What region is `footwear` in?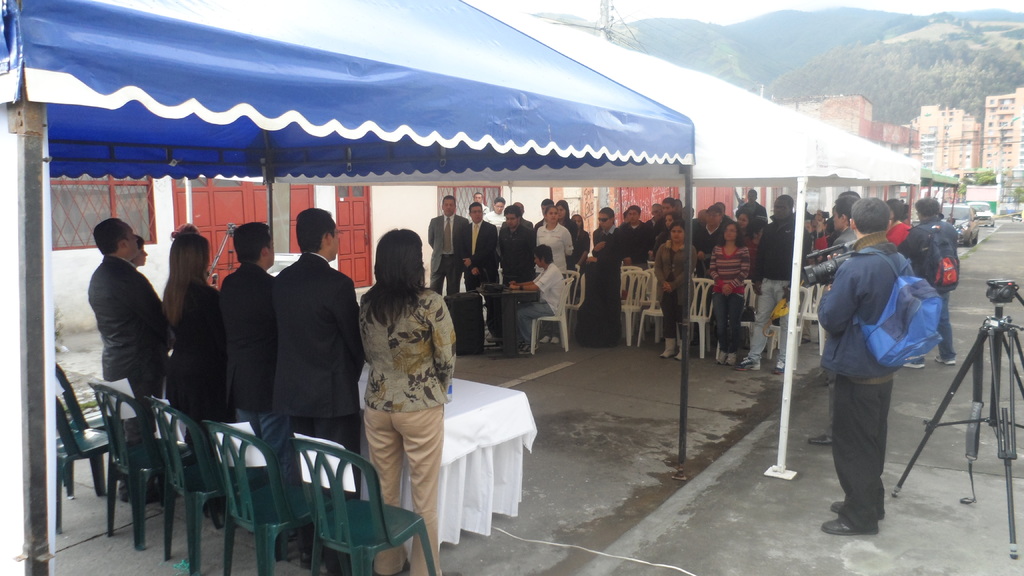
<region>735, 352, 761, 371</region>.
